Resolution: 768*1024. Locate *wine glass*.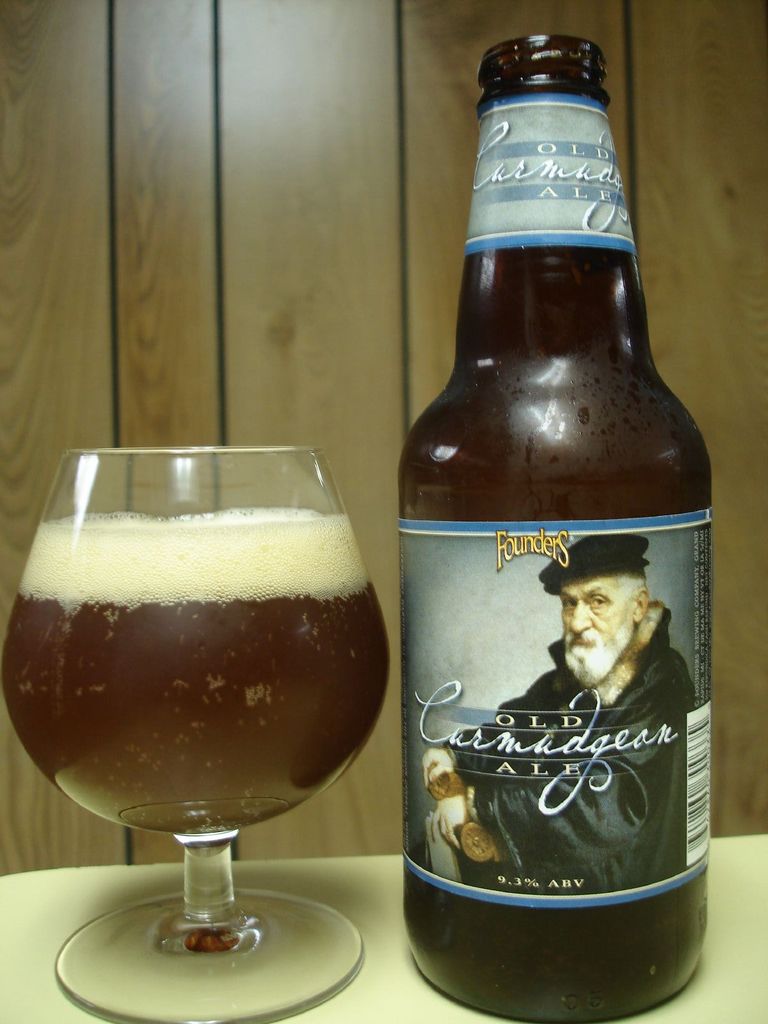
BBox(0, 438, 389, 1023).
